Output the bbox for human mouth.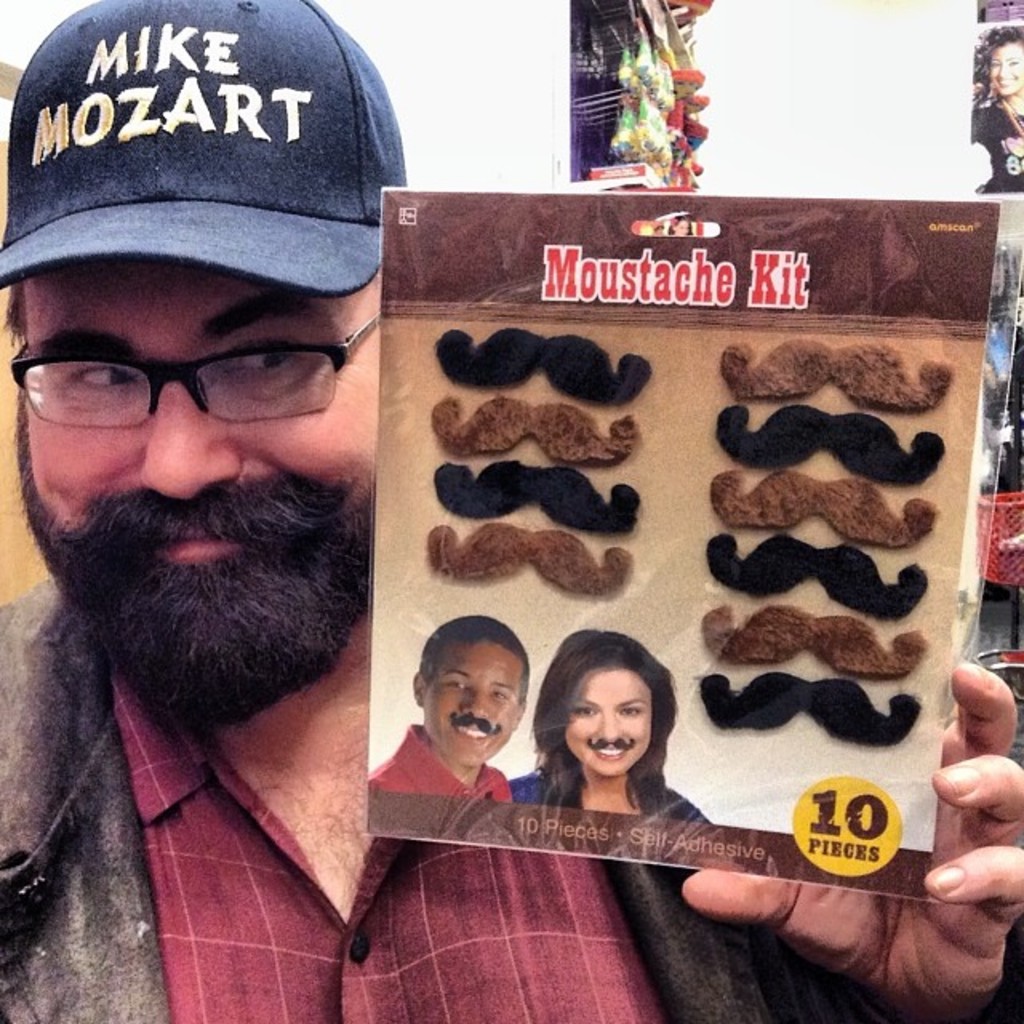
(592, 744, 630, 754).
